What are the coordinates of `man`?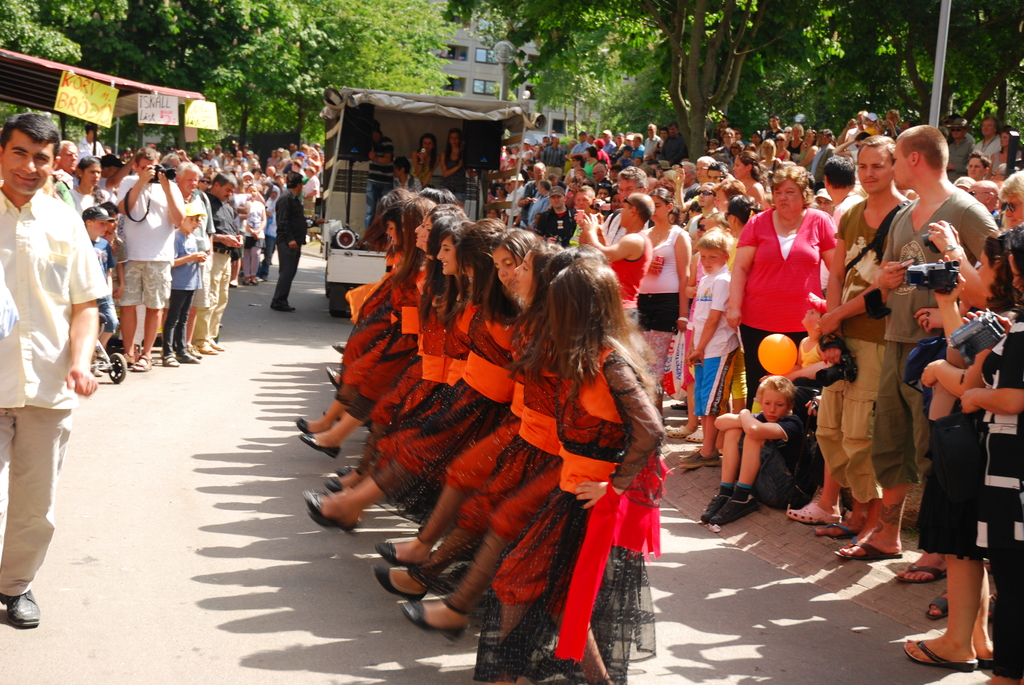
[x1=194, y1=169, x2=241, y2=356].
